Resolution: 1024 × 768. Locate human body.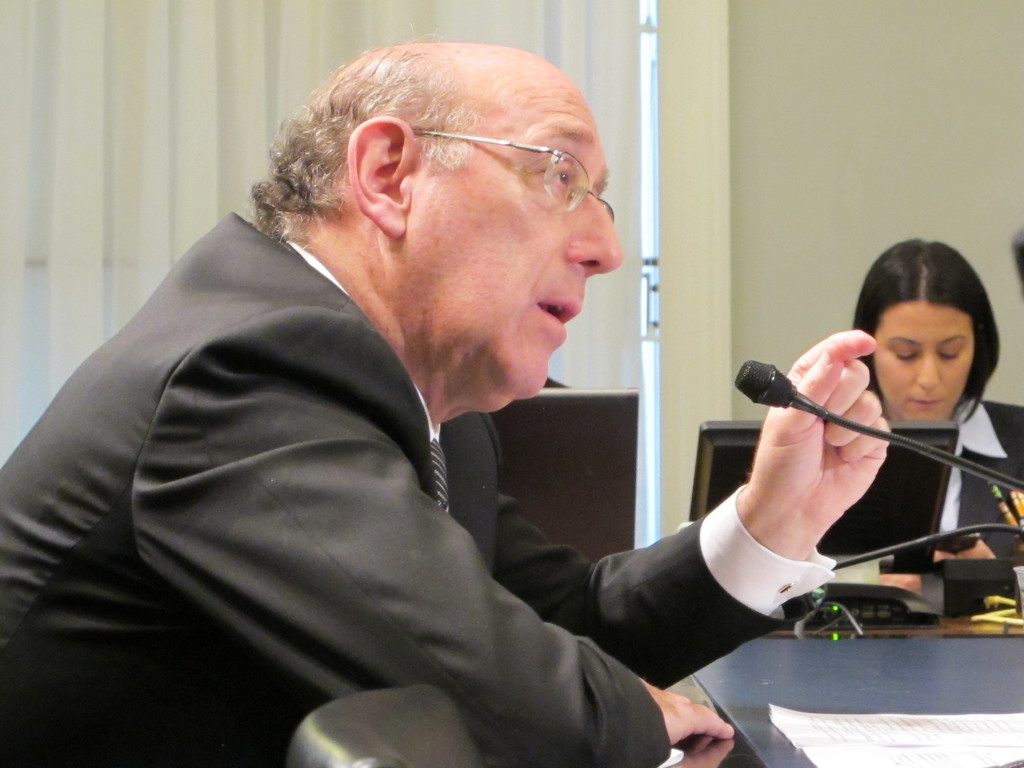
854/234/1023/563.
